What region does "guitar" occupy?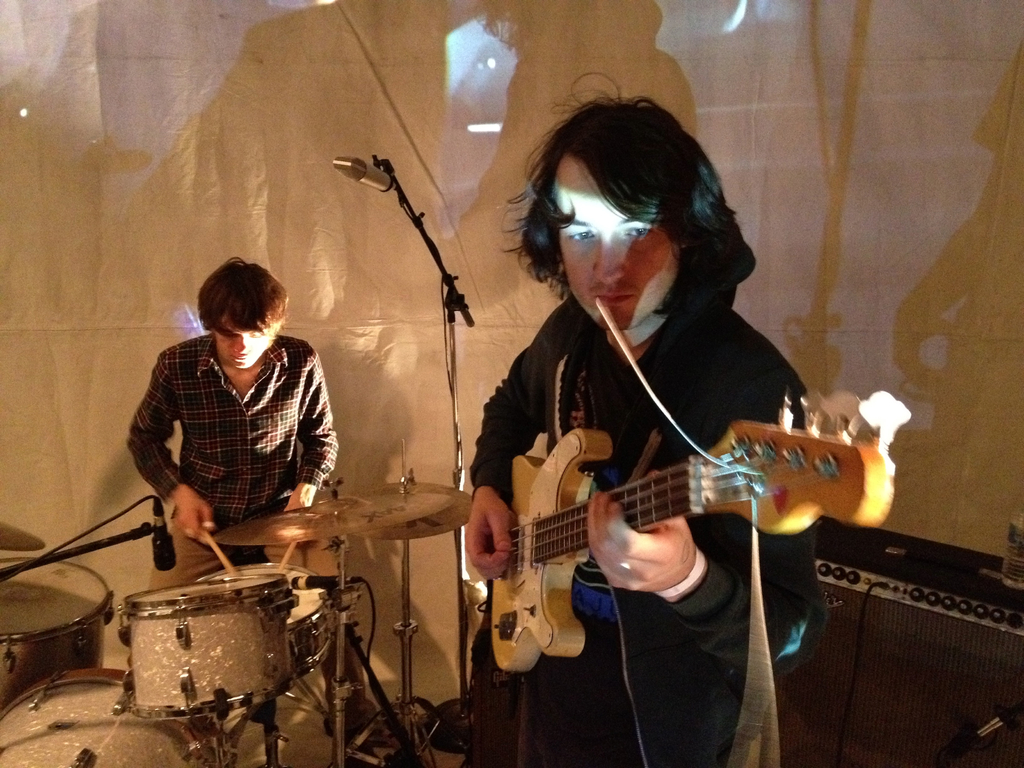
bbox(484, 393, 929, 680).
